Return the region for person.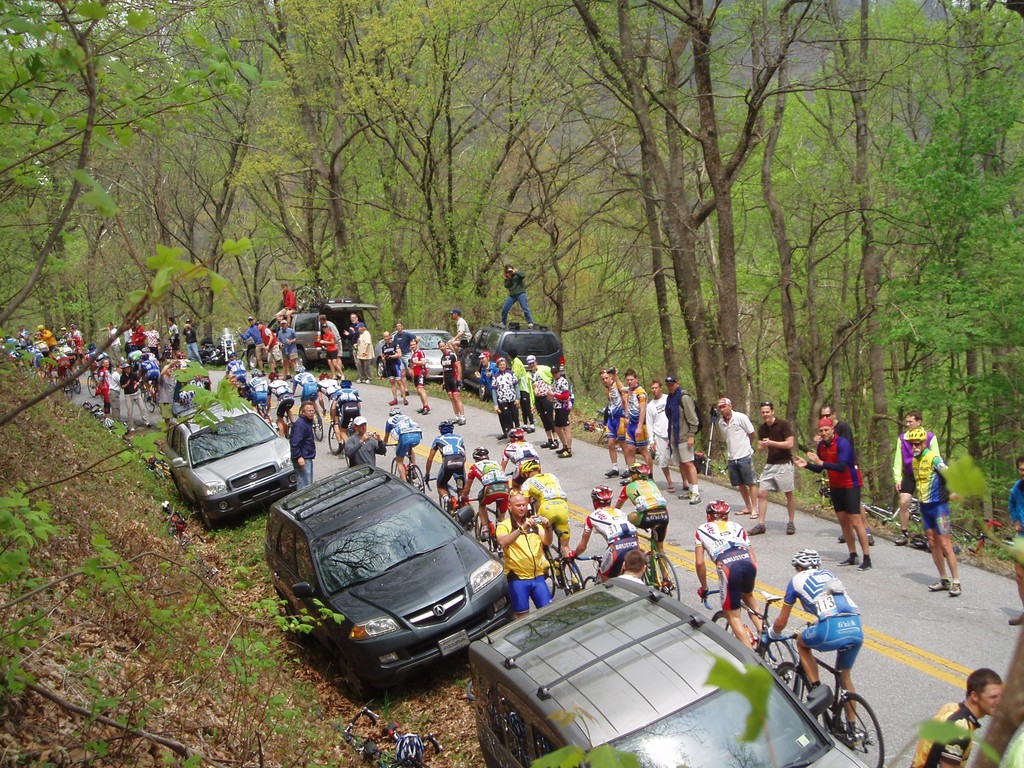
343,311,366,362.
